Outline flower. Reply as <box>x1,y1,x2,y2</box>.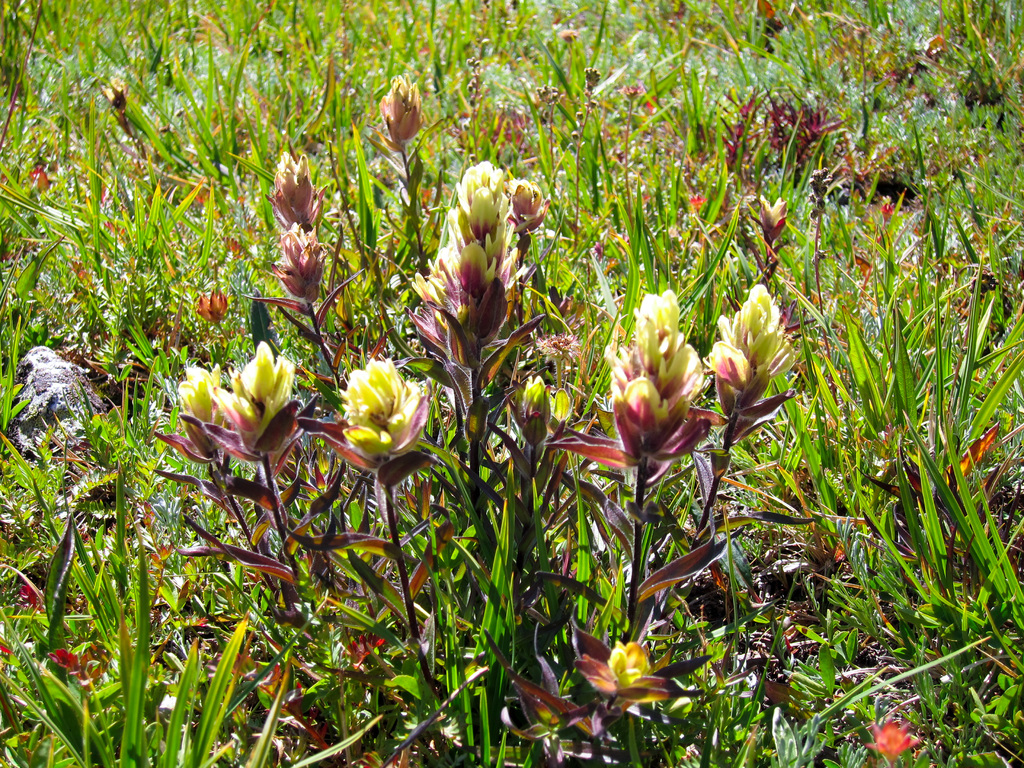
<box>604,291,700,463</box>.
